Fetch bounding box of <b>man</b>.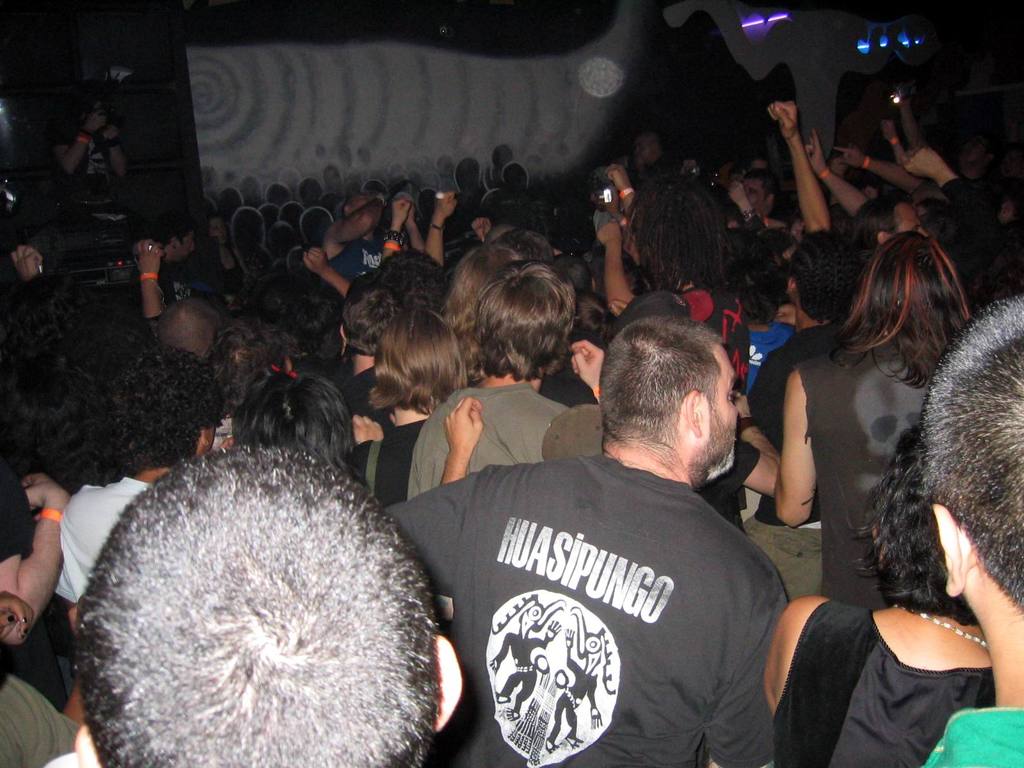
Bbox: box=[735, 165, 797, 229].
